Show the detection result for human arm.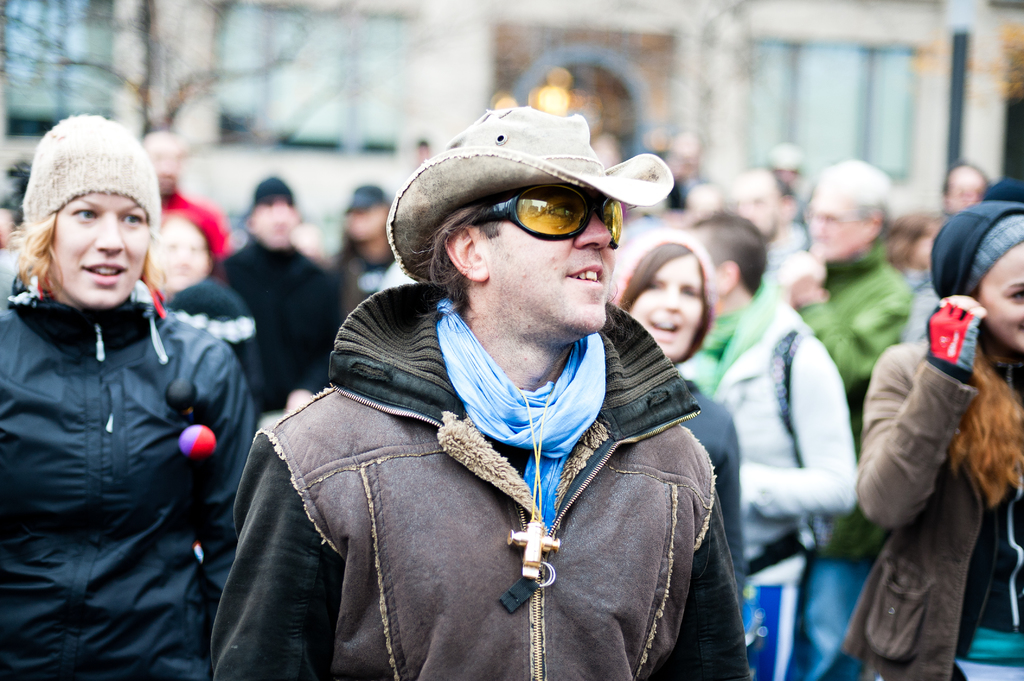
crop(202, 421, 354, 676).
